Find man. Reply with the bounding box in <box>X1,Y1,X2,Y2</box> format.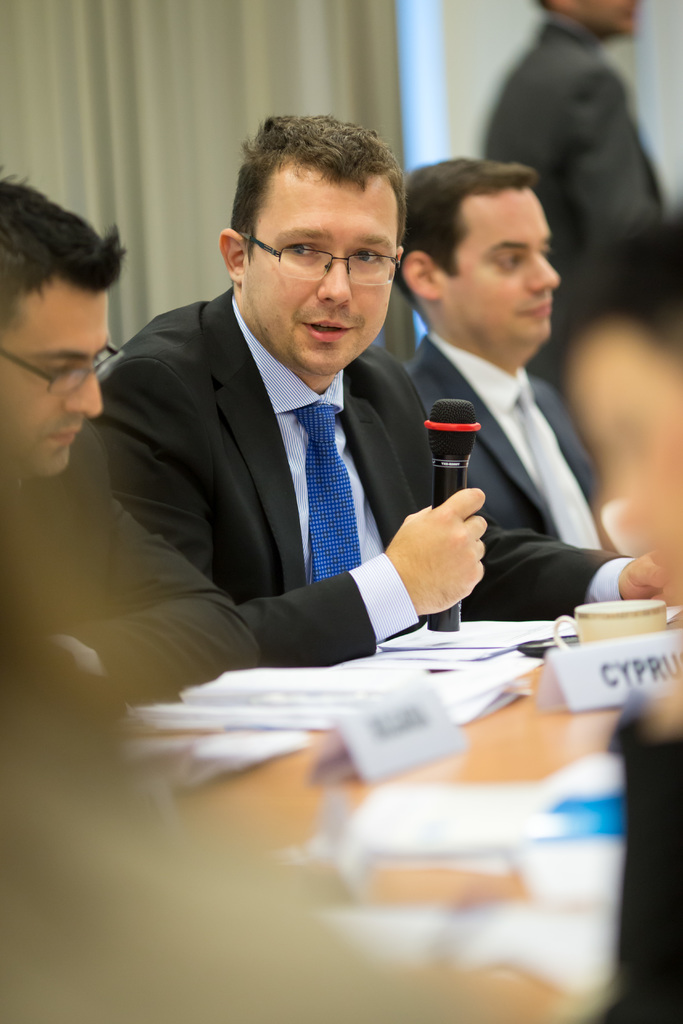
<box>0,177,267,713</box>.
